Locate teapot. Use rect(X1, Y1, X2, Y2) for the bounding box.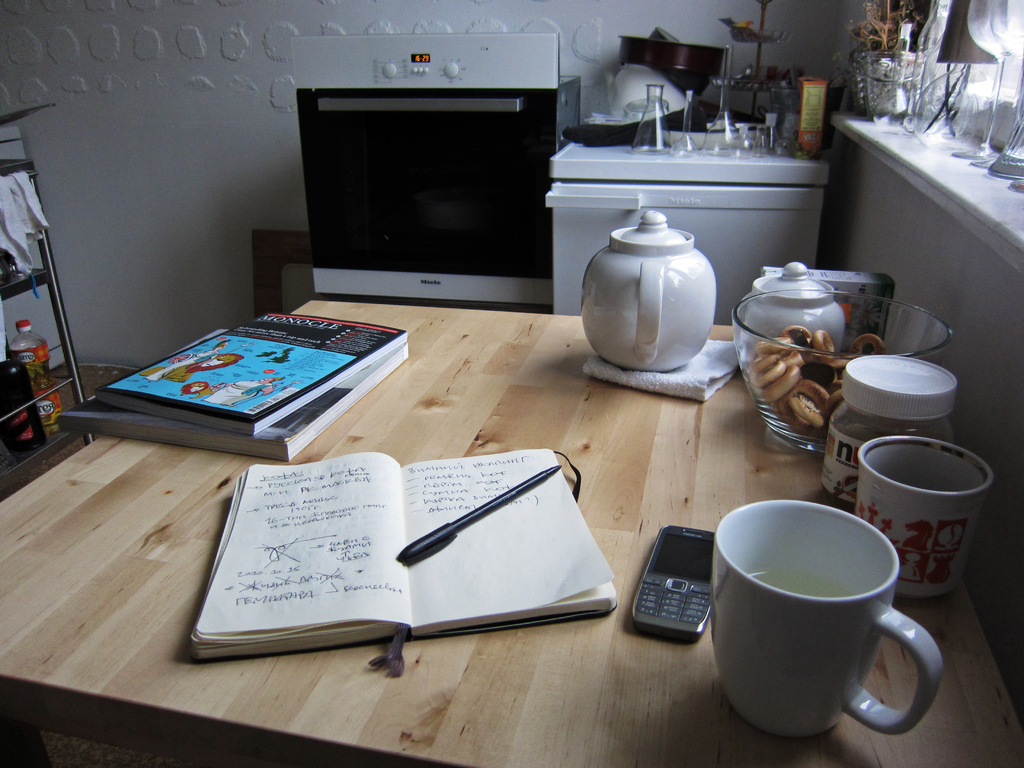
rect(582, 209, 718, 371).
